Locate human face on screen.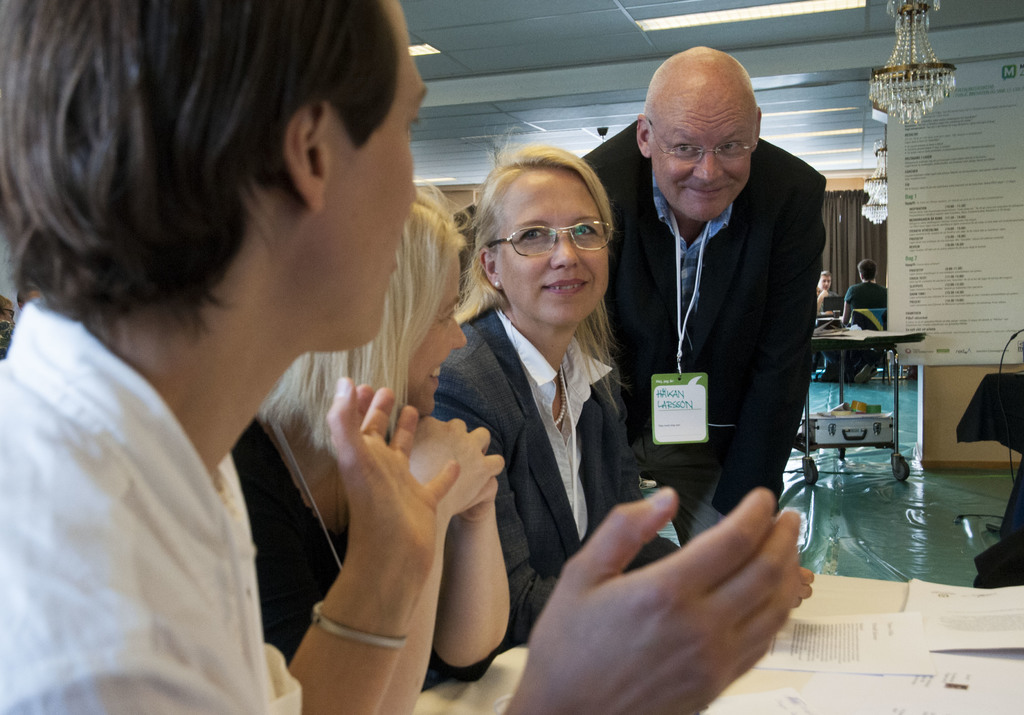
On screen at x1=407, y1=245, x2=468, y2=415.
